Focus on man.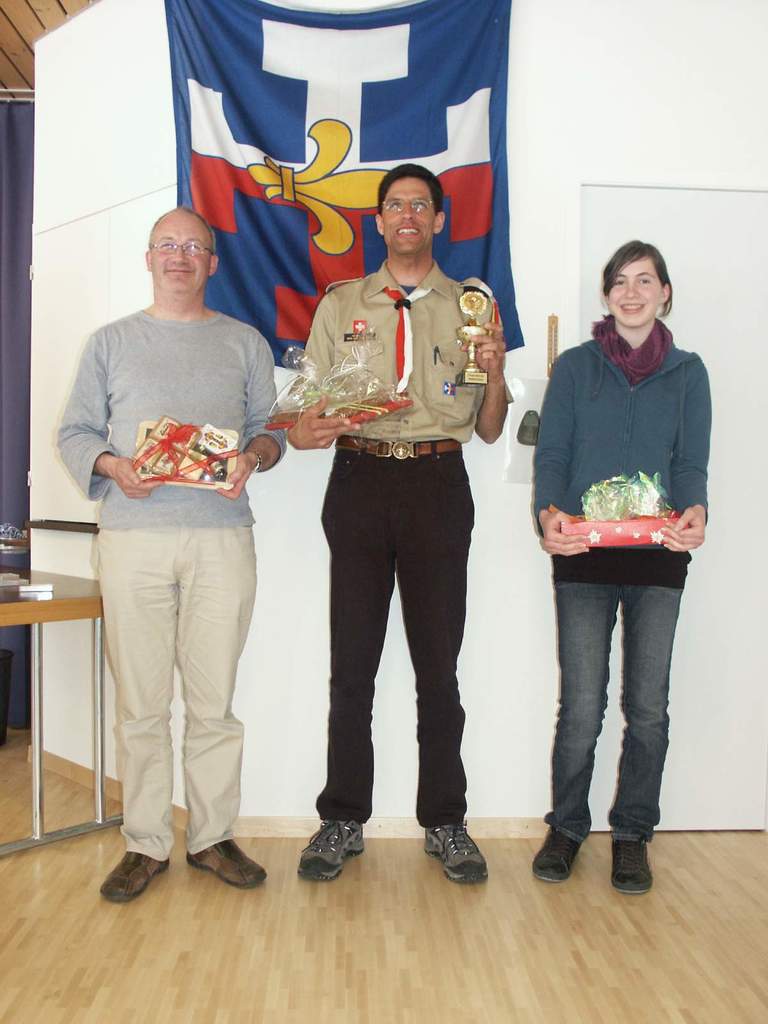
Focused at box=[284, 163, 515, 887].
